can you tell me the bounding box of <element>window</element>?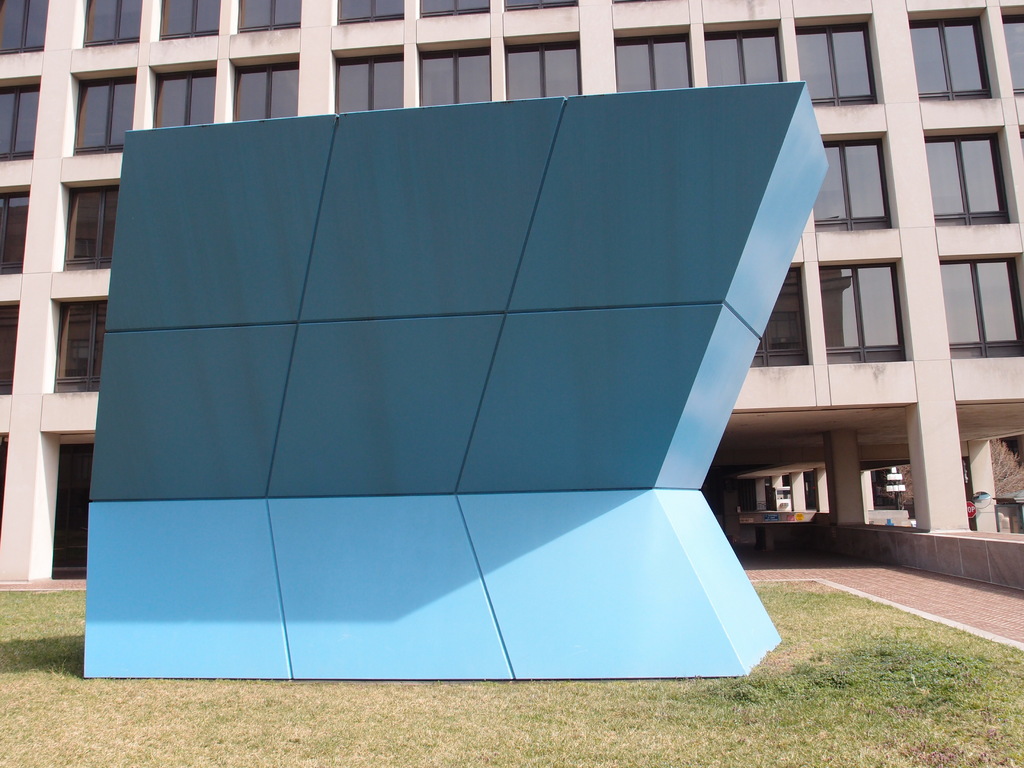
rect(816, 132, 900, 231).
